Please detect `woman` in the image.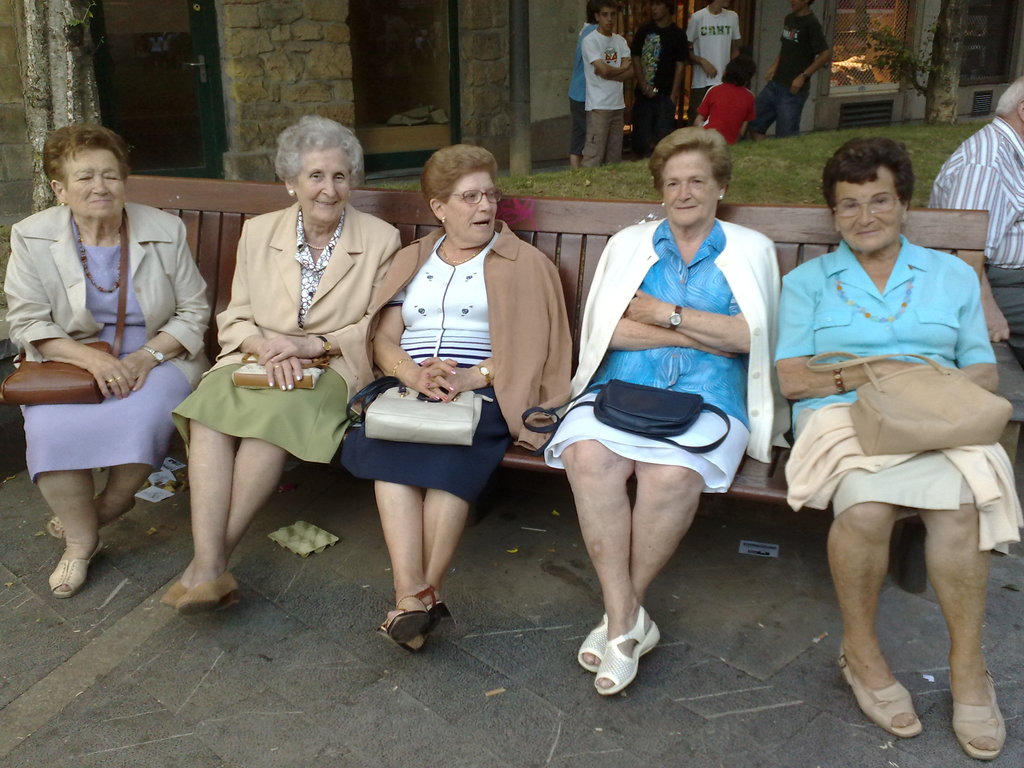
locate(778, 136, 1009, 763).
